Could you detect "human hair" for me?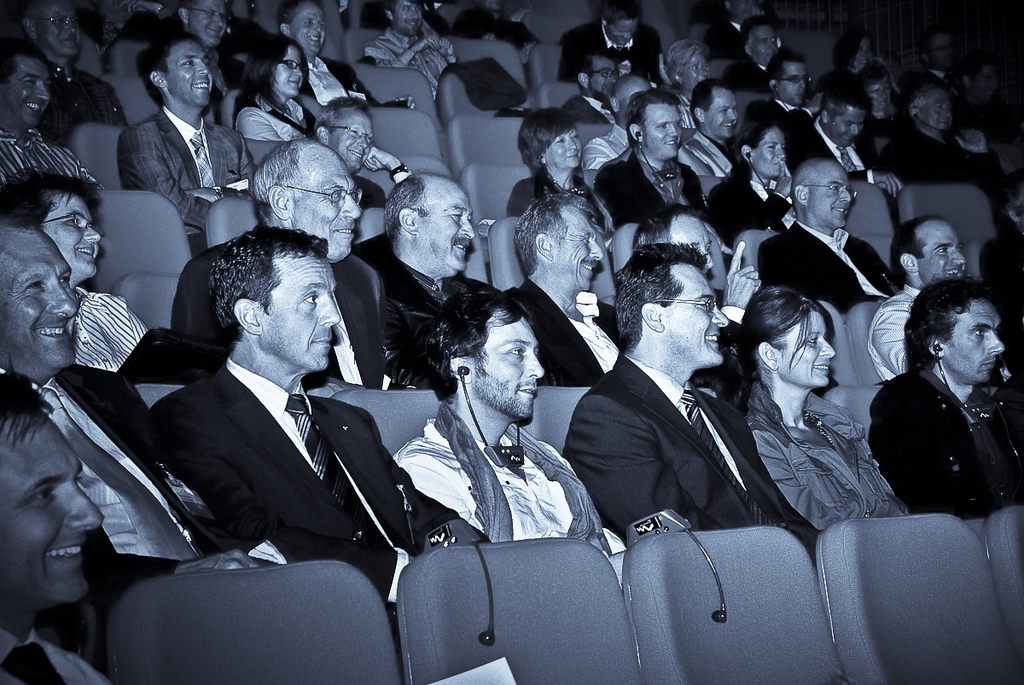
Detection result: detection(386, 1, 393, 11).
